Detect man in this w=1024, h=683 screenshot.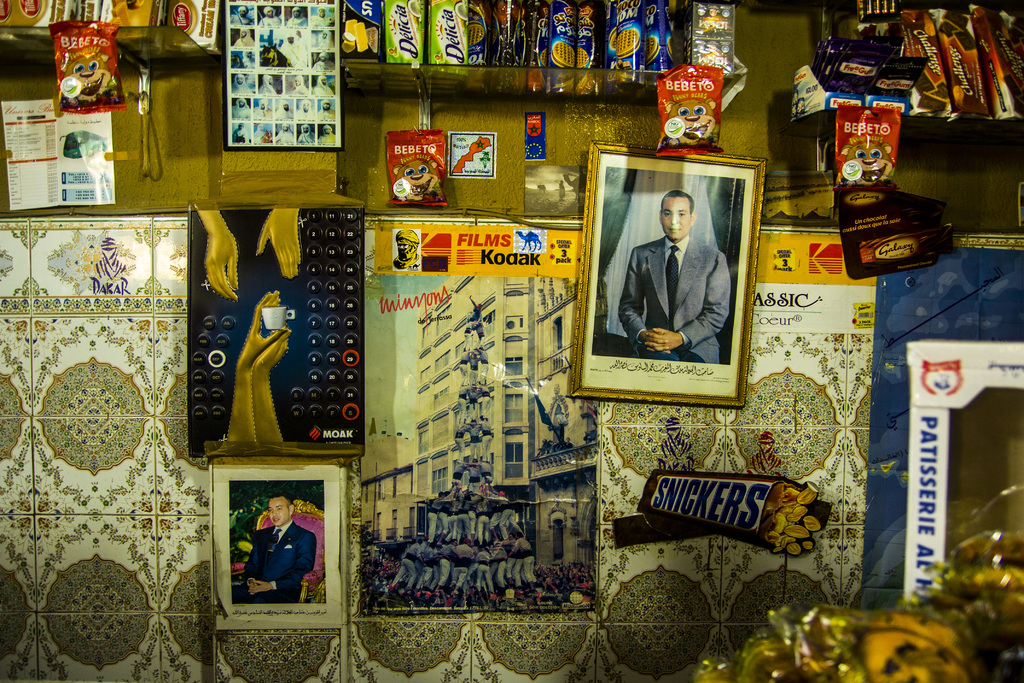
Detection: <box>616,190,726,367</box>.
